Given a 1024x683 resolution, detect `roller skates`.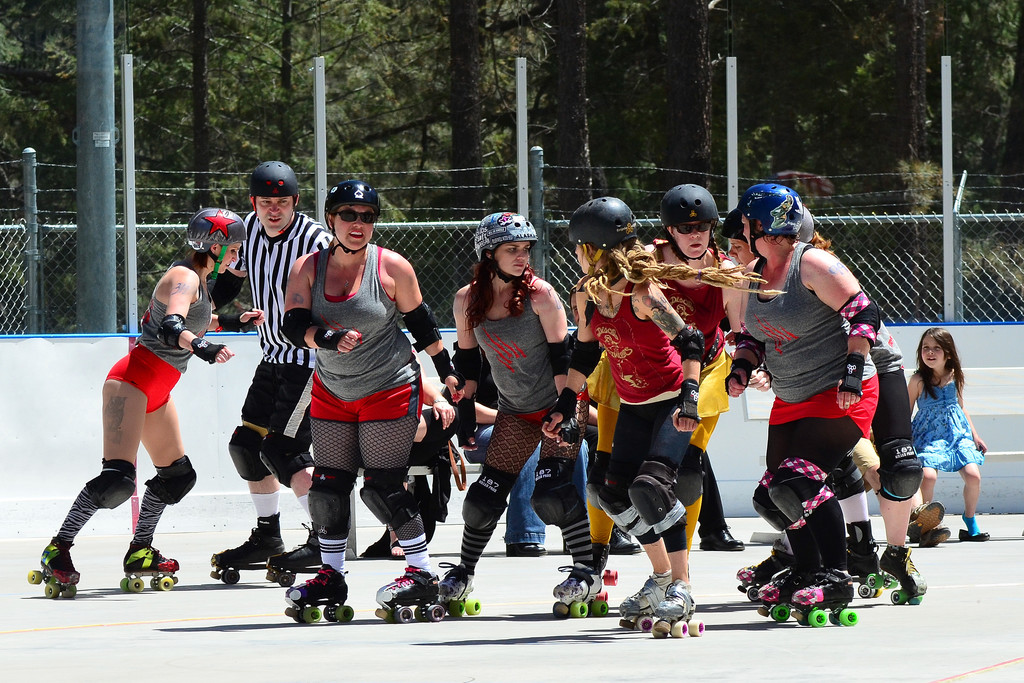
detection(279, 554, 354, 623).
